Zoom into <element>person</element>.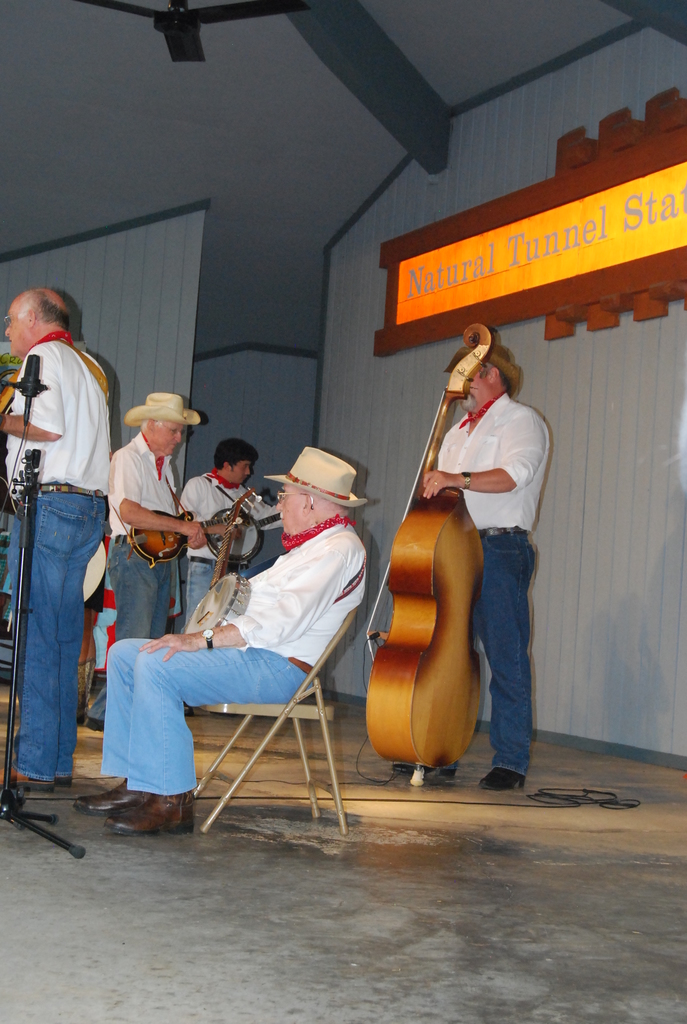
Zoom target: <bbox>0, 287, 113, 794</bbox>.
